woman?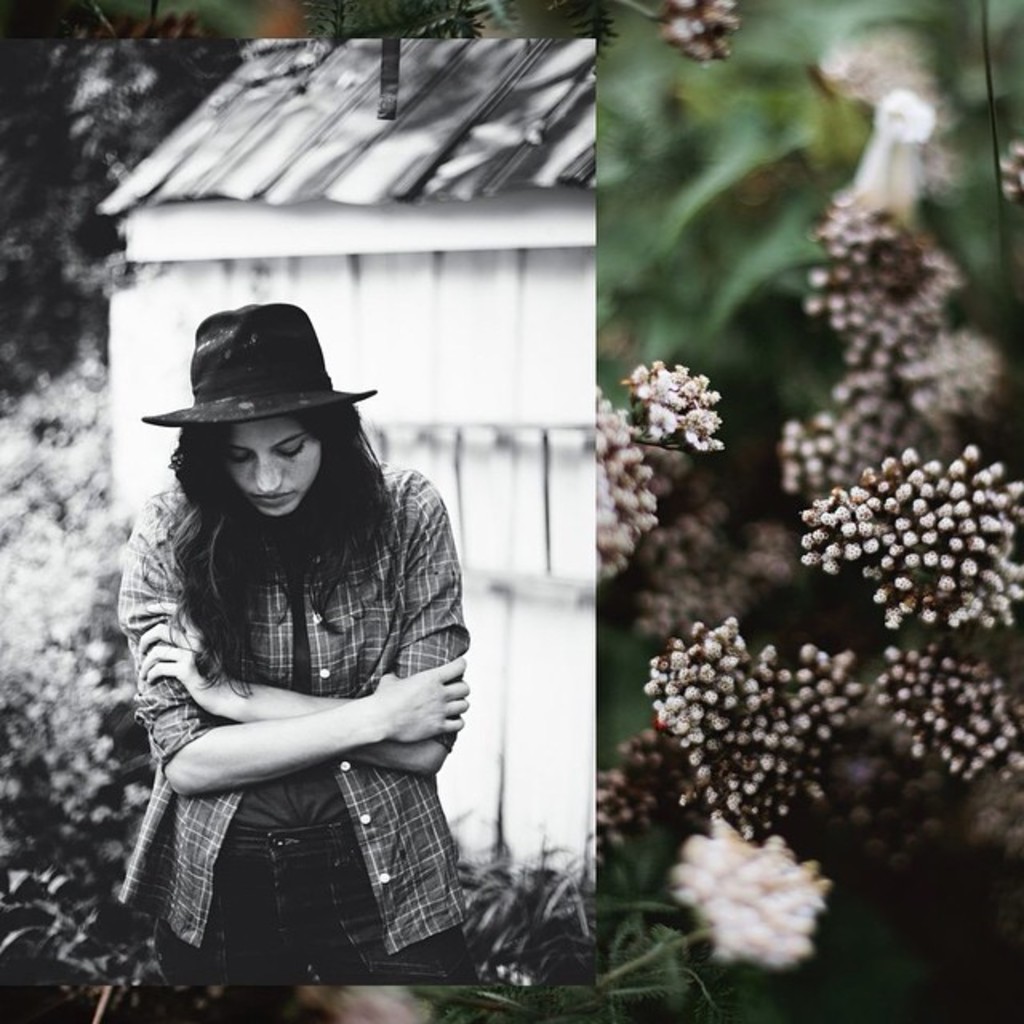
{"x1": 107, "y1": 259, "x2": 491, "y2": 1019}
